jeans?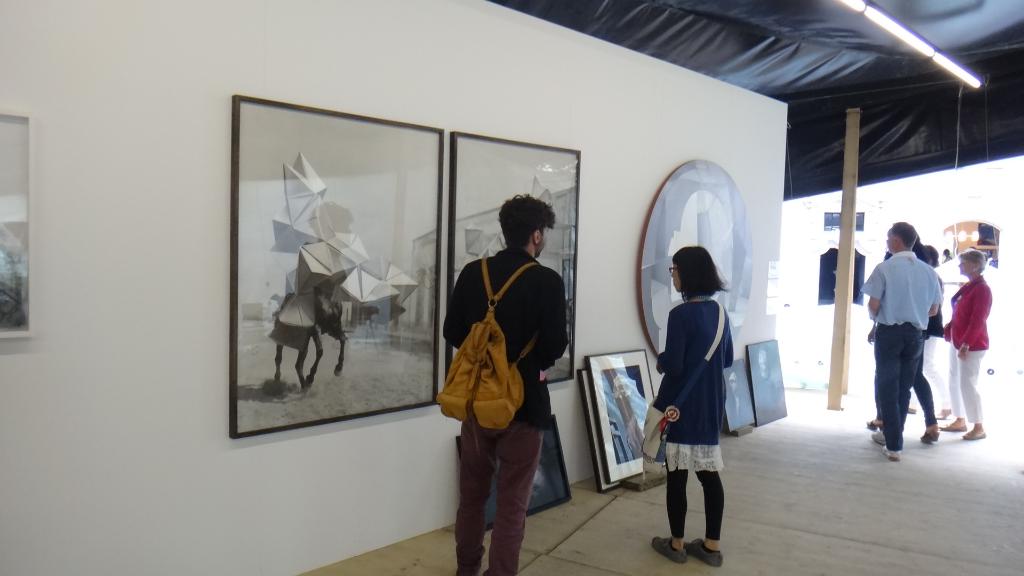
<box>914,365,939,432</box>
